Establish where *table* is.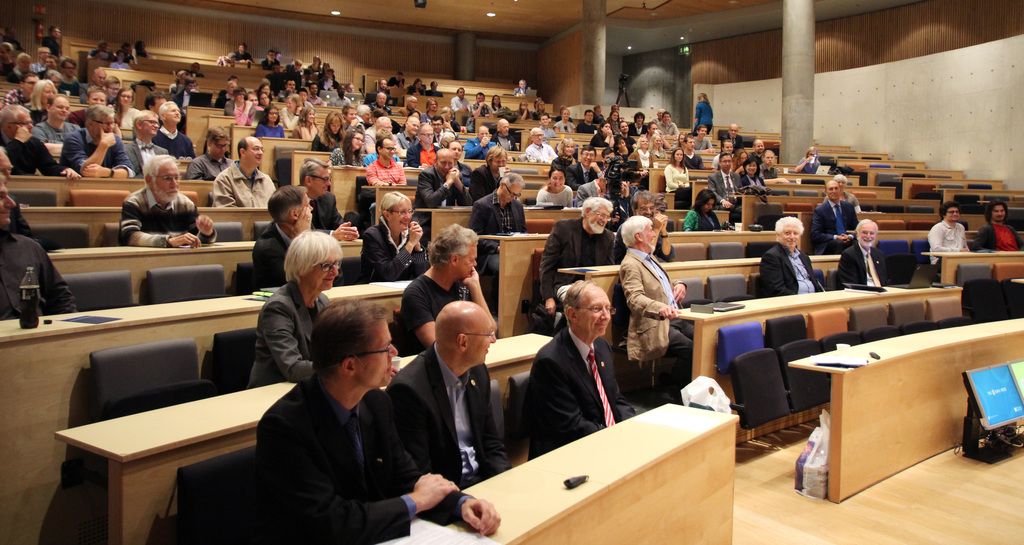
Established at select_region(0, 272, 403, 544).
